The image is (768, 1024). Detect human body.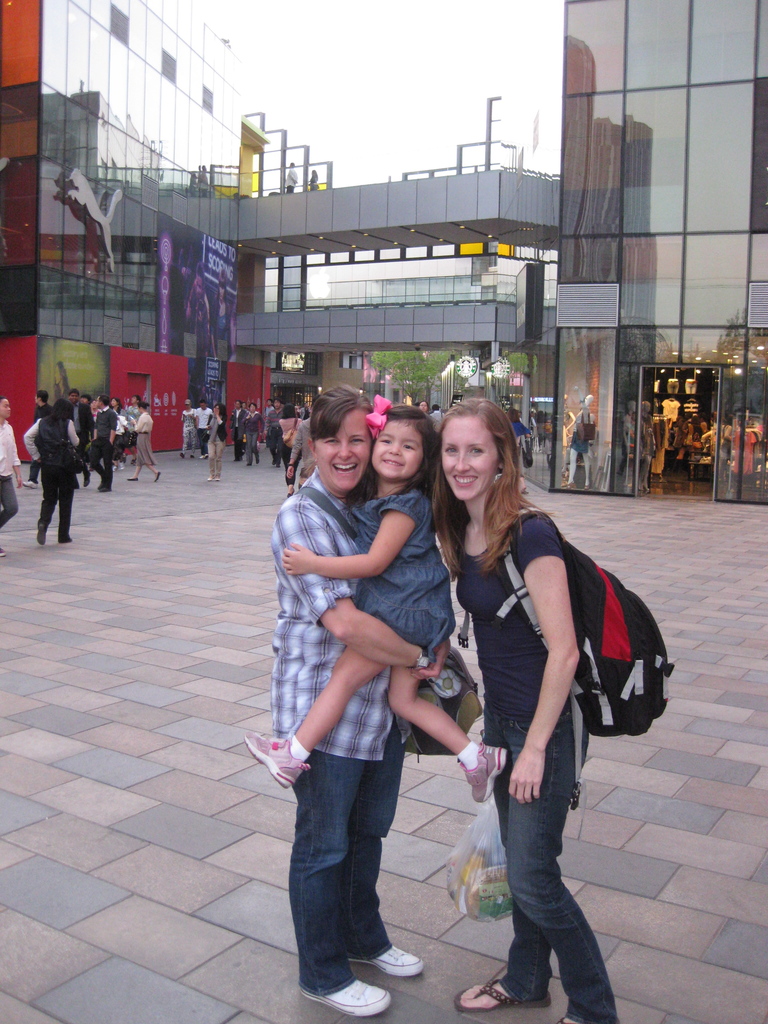
Detection: locate(199, 410, 228, 483).
